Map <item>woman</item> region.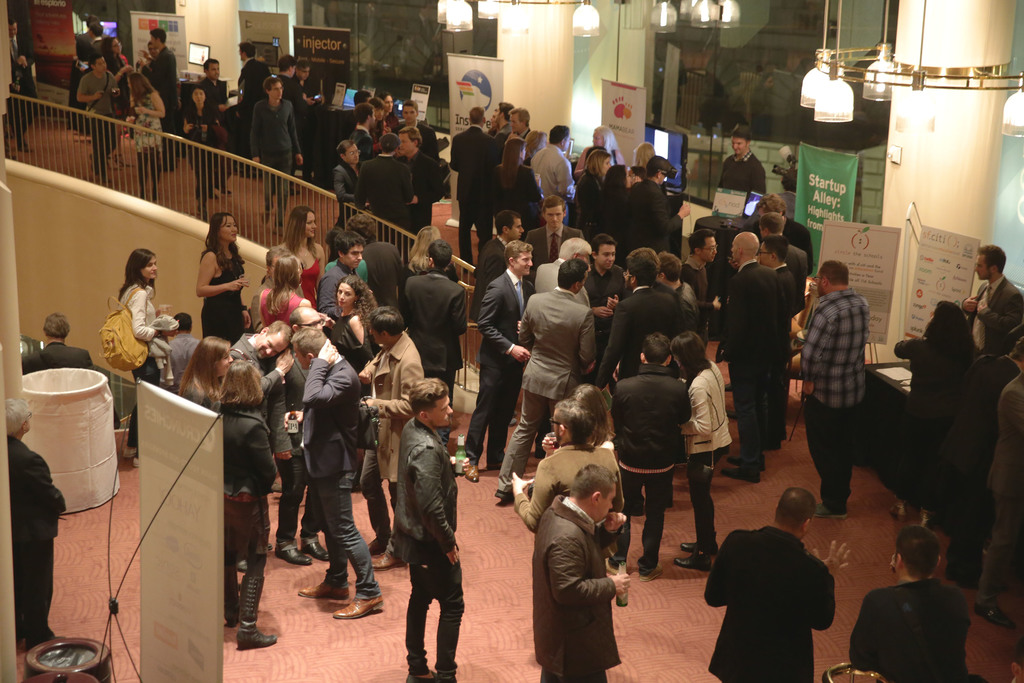
Mapped to [x1=571, y1=152, x2=616, y2=244].
